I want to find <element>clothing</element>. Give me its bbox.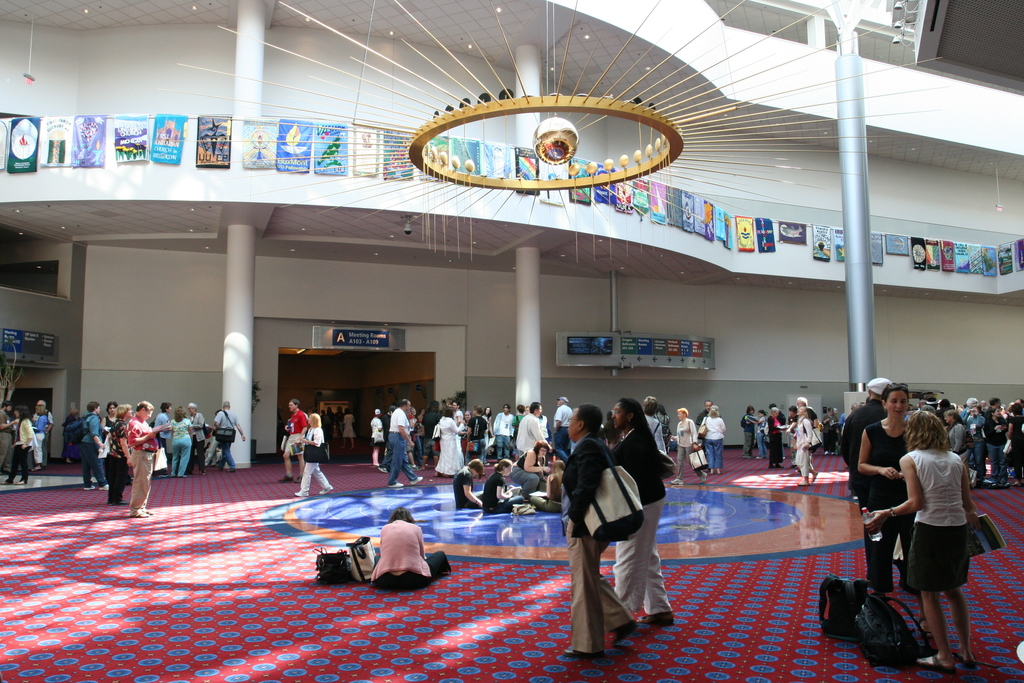
select_region(35, 409, 49, 469).
